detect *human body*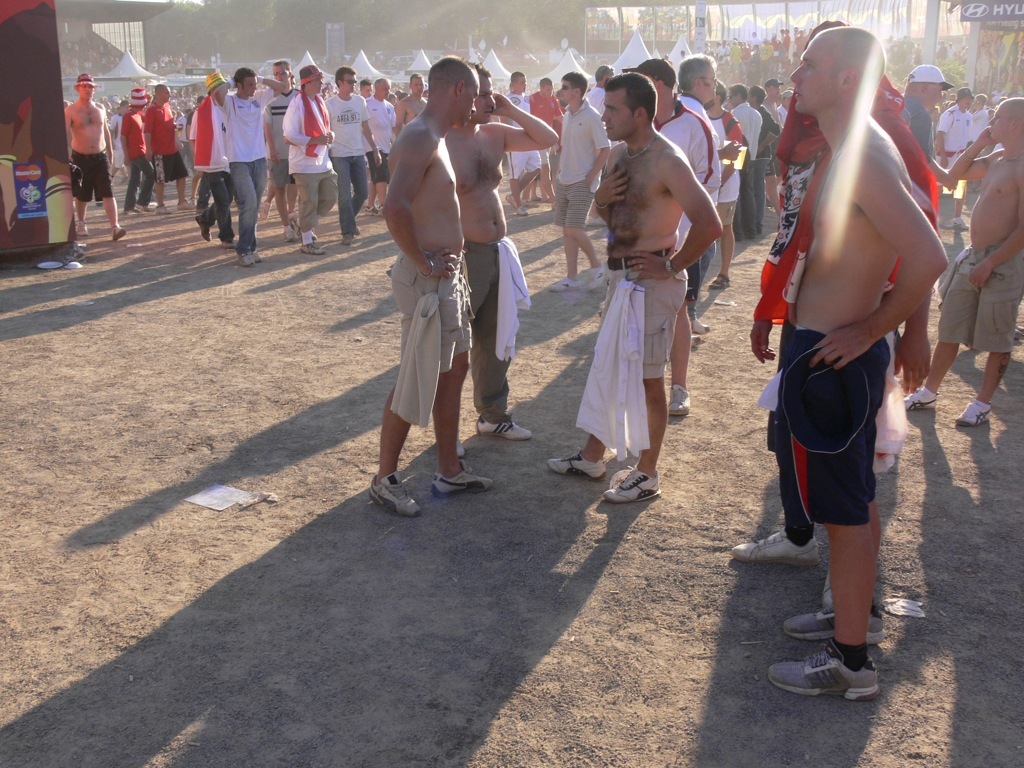
locate(121, 110, 159, 215)
